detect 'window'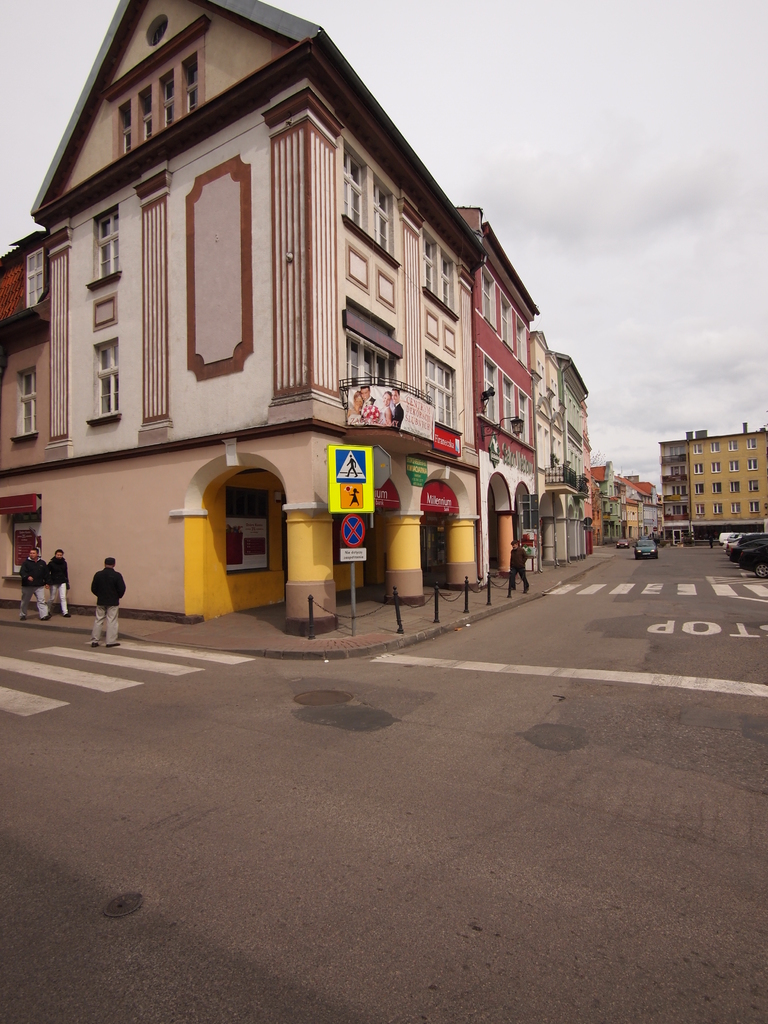
l=690, t=445, r=701, b=452
